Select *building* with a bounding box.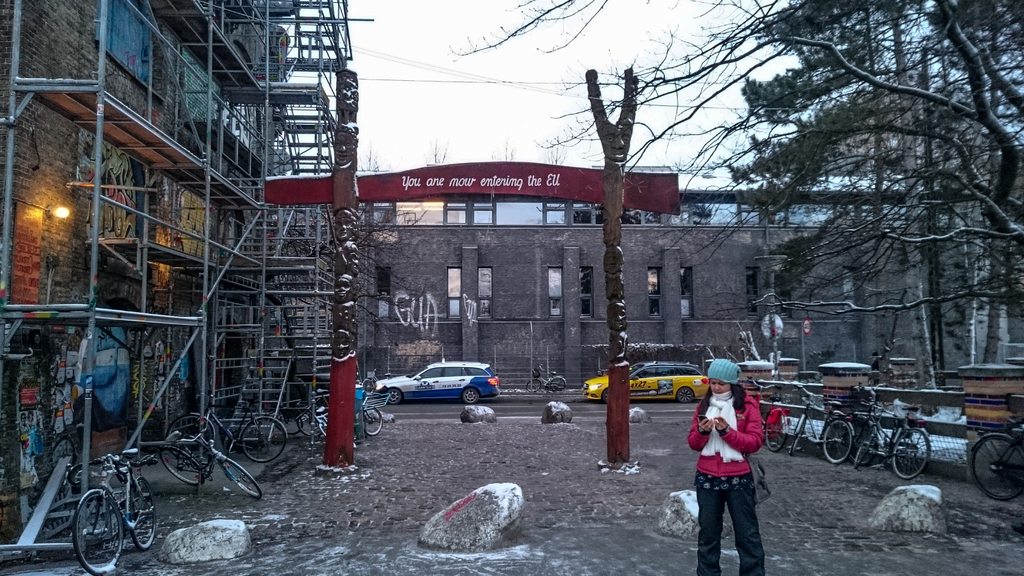
0/0/305/467.
